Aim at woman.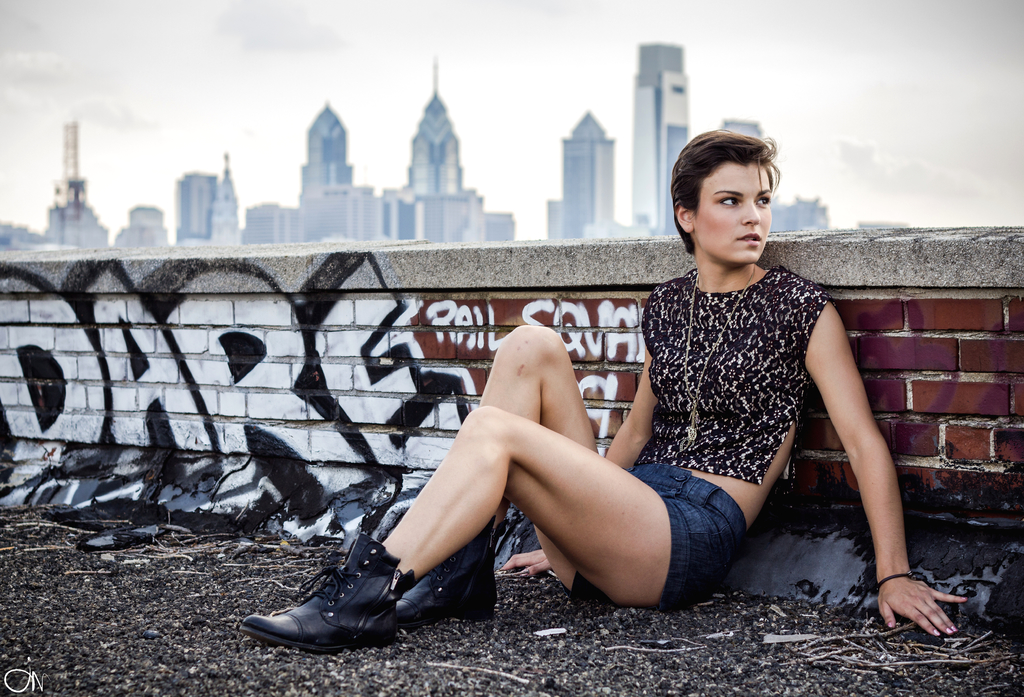
Aimed at left=283, top=214, right=805, bottom=657.
